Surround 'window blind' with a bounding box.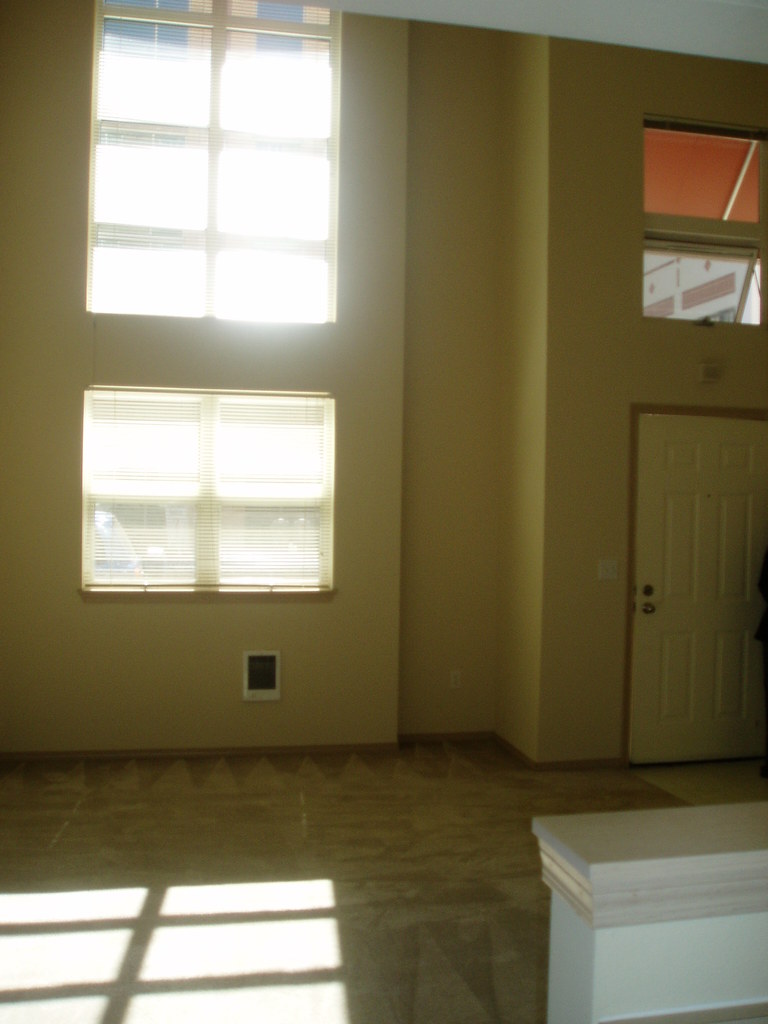
(86,0,340,323).
